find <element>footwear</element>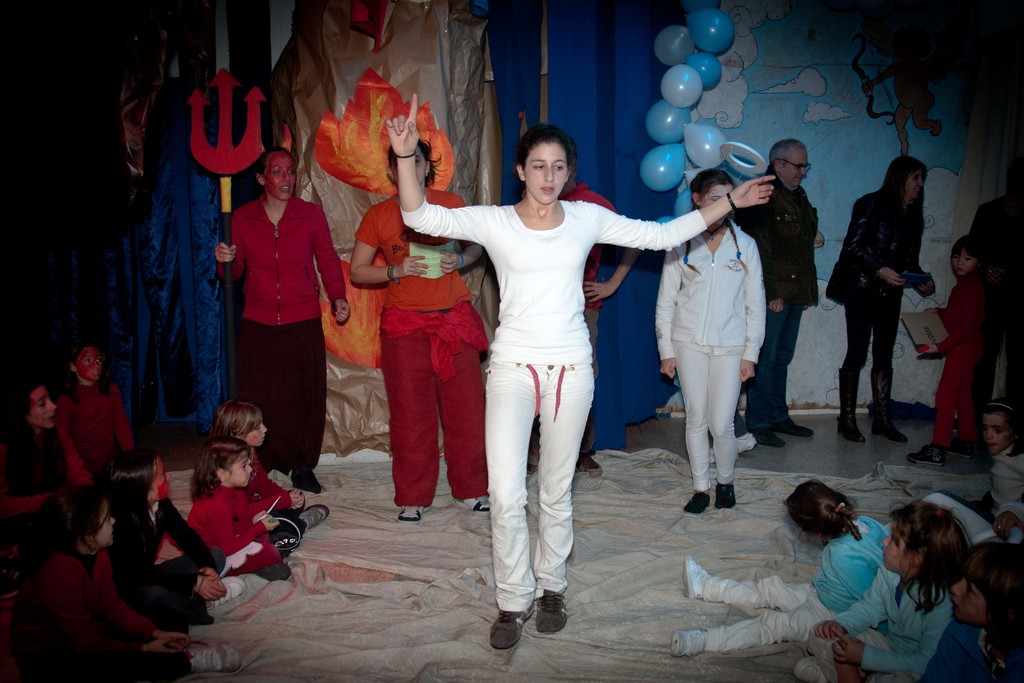
<region>392, 502, 424, 524</region>
